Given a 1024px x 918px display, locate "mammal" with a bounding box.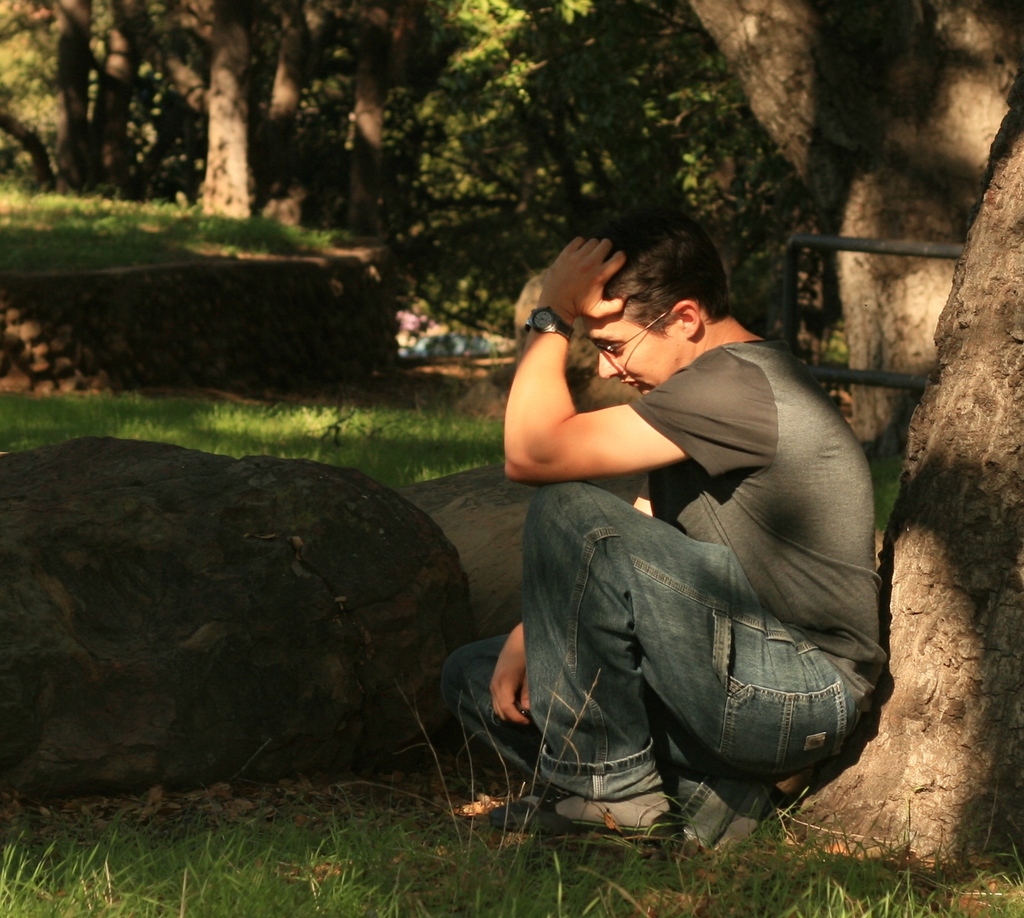
Located: rect(439, 228, 881, 836).
